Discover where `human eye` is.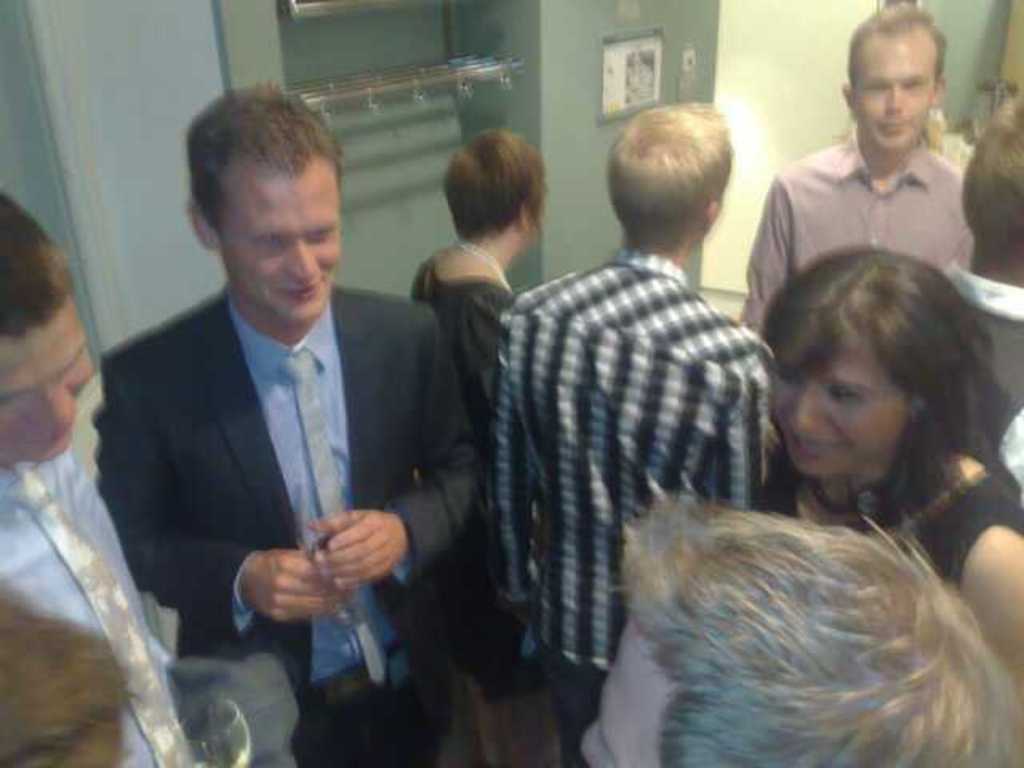
Discovered at <bbox>907, 77, 928, 96</bbox>.
